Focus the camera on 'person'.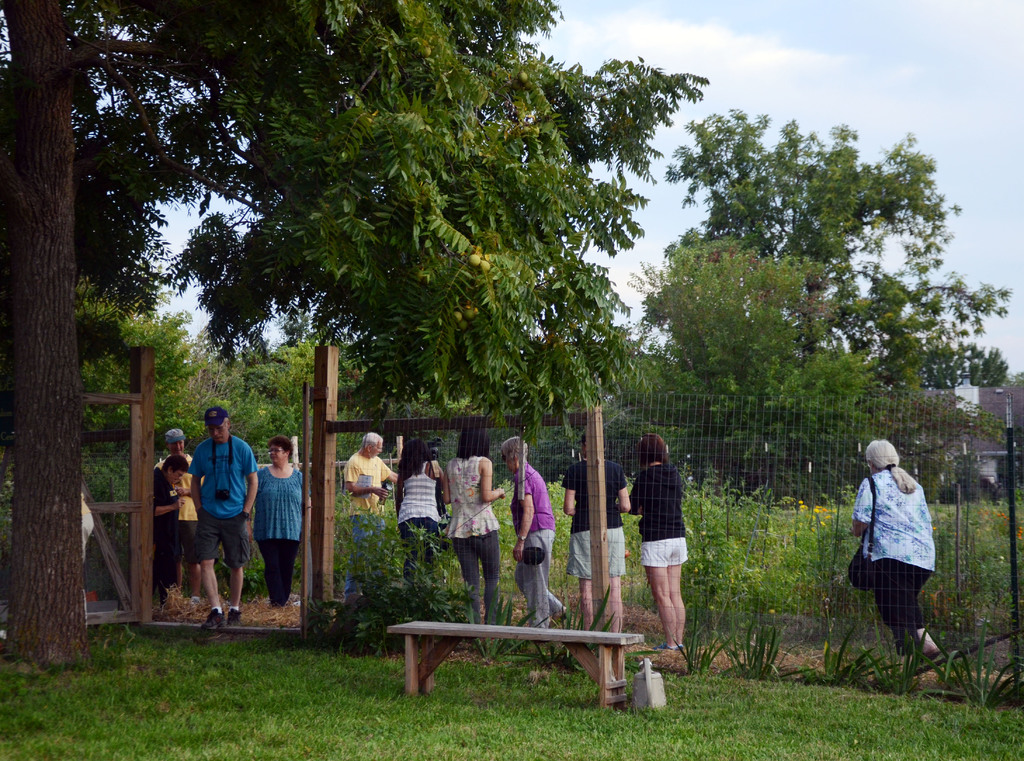
Focus region: Rect(340, 431, 408, 602).
